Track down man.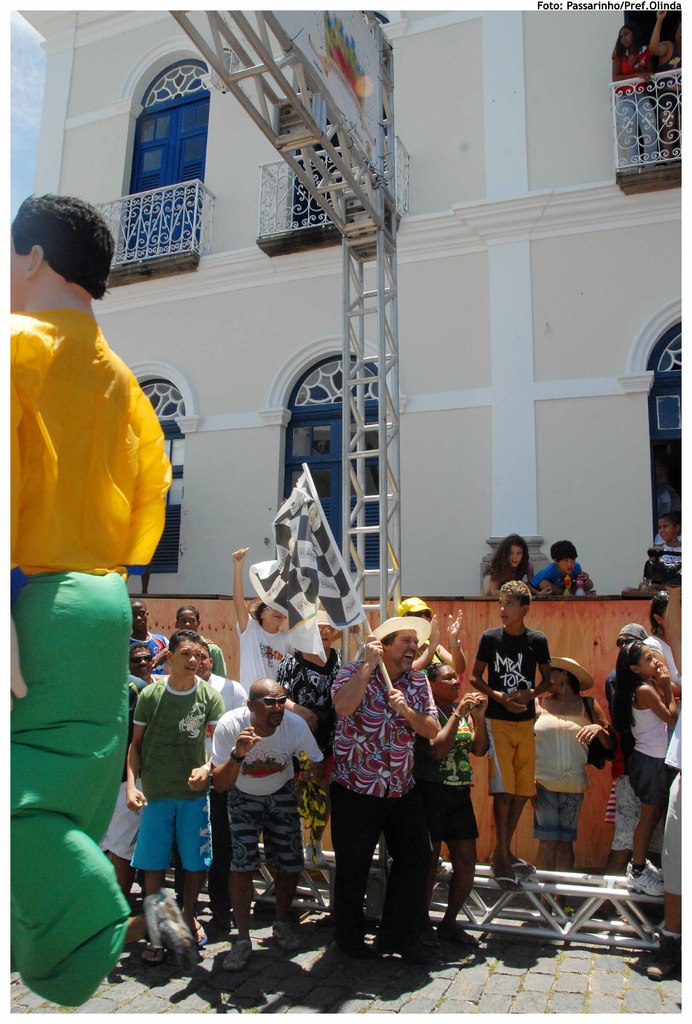
Tracked to 325 616 445 963.
